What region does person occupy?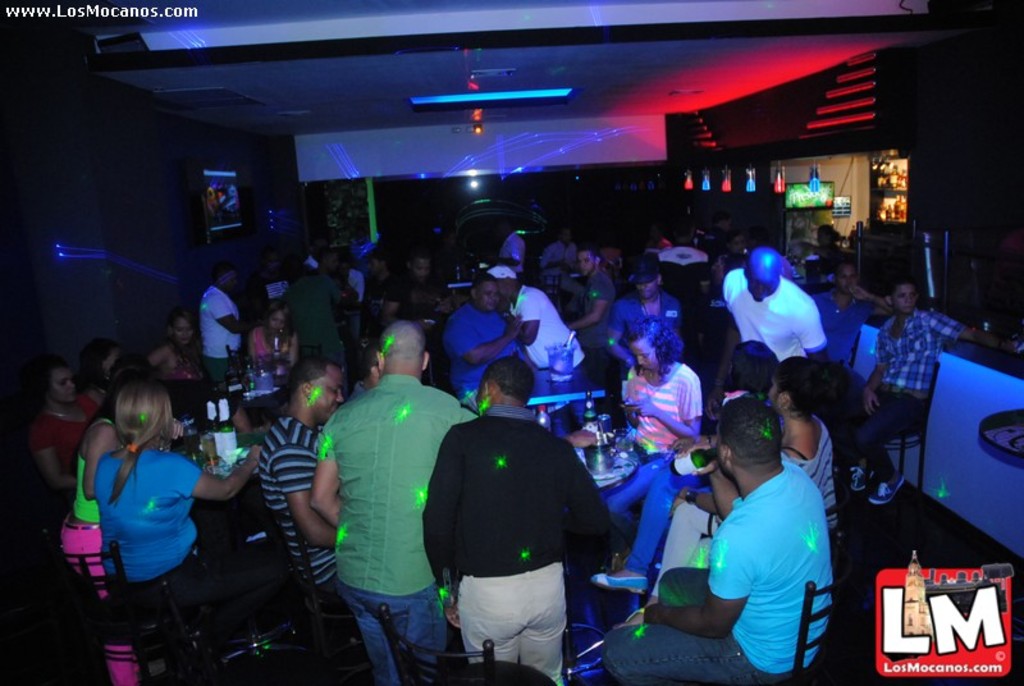
region(607, 325, 707, 599).
